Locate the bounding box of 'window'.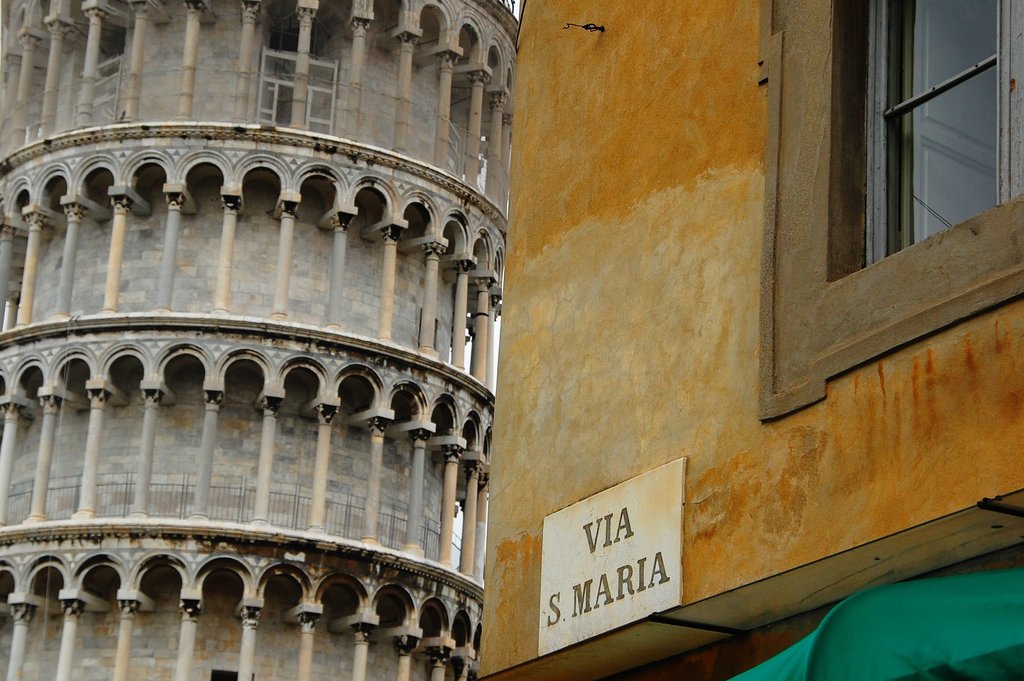
Bounding box: [788, 0, 1003, 322].
